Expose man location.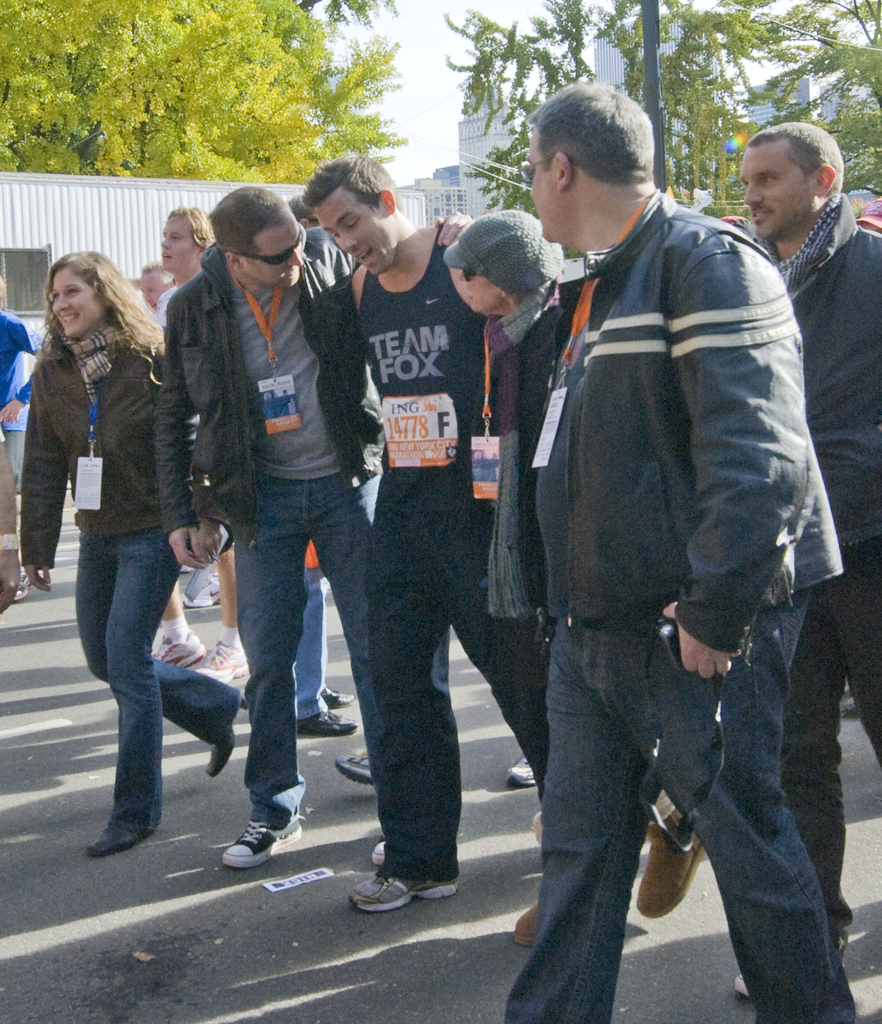
Exposed at 298,149,548,912.
